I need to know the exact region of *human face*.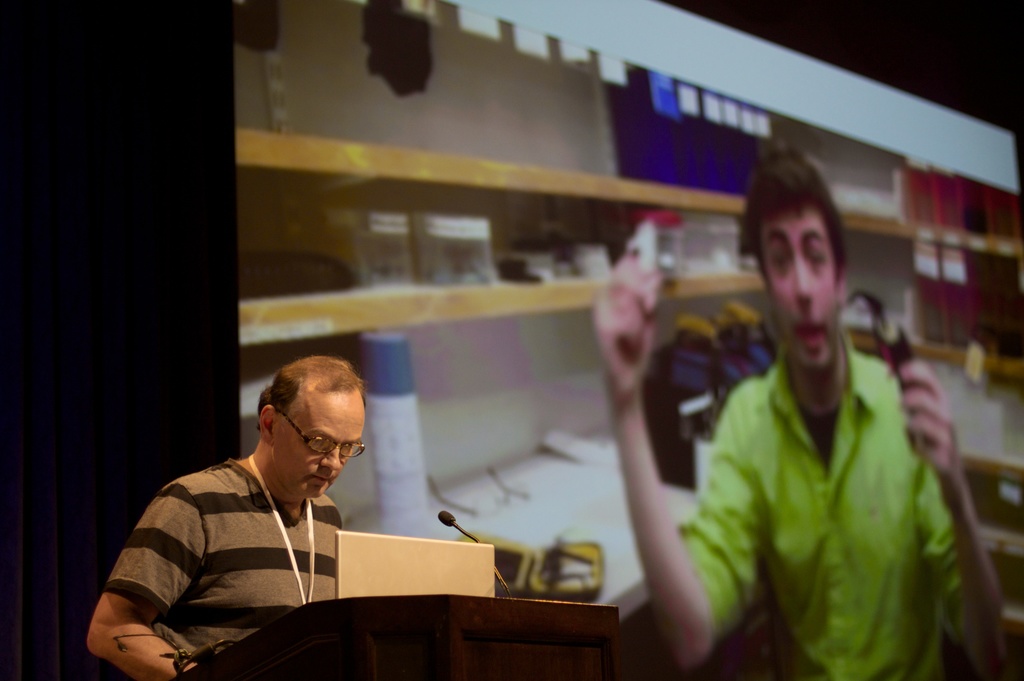
Region: (x1=275, y1=392, x2=364, y2=501).
